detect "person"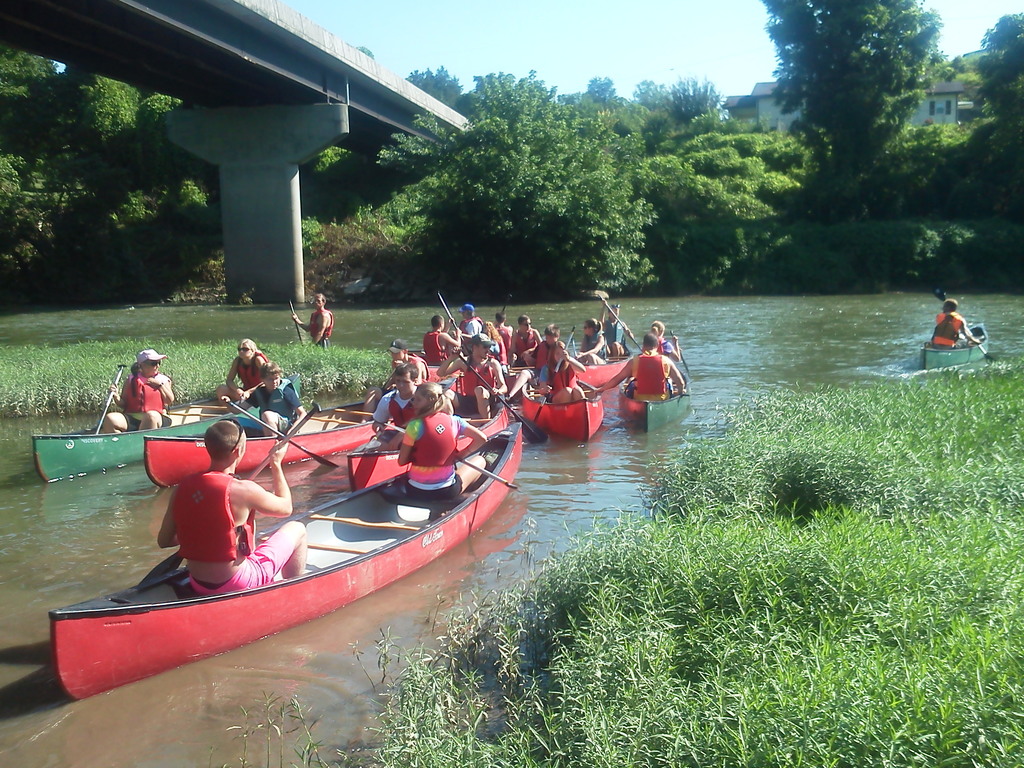
435 331 509 420
